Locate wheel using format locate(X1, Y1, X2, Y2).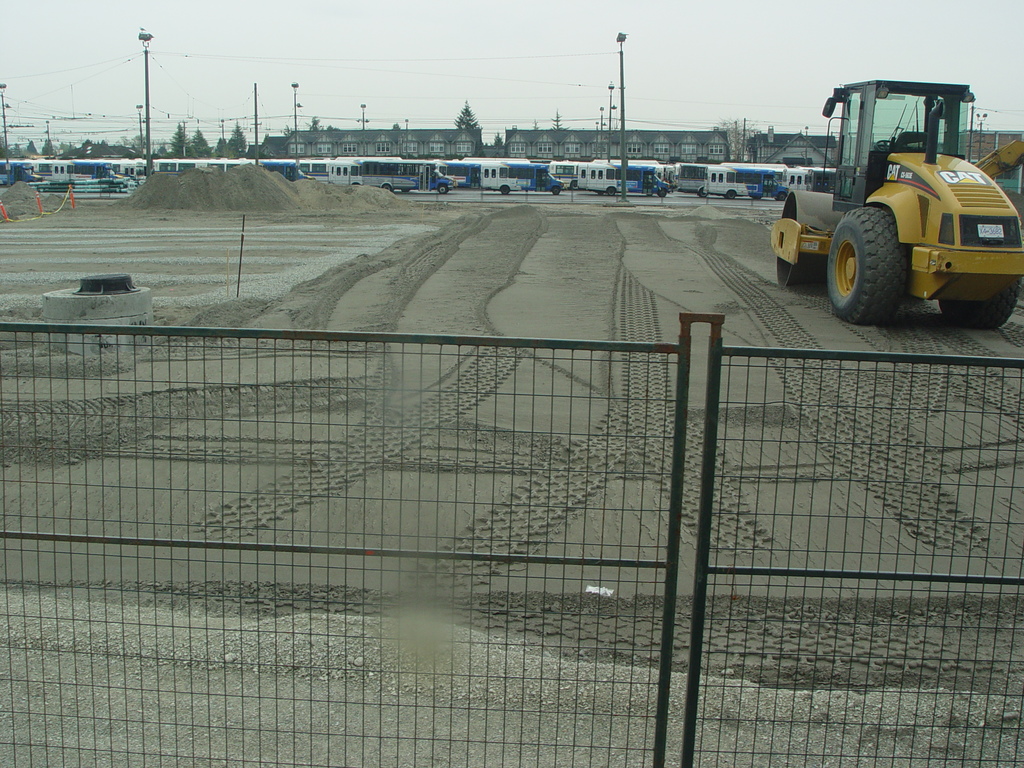
locate(438, 184, 448, 193).
